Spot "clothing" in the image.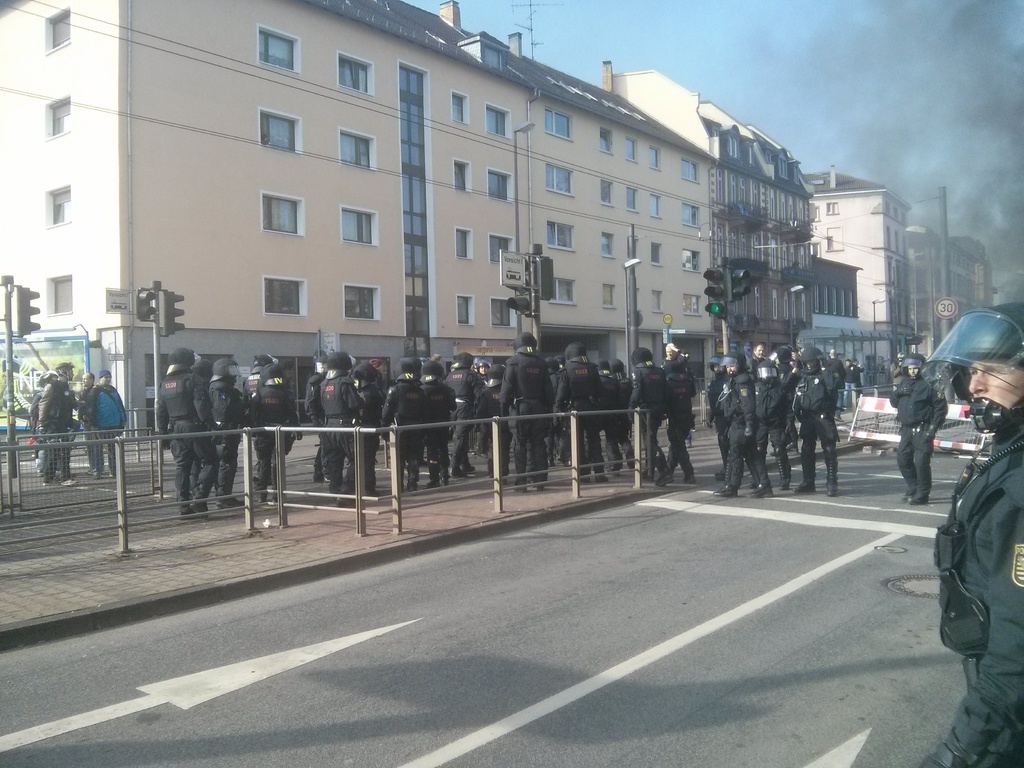
"clothing" found at (40,364,76,477).
